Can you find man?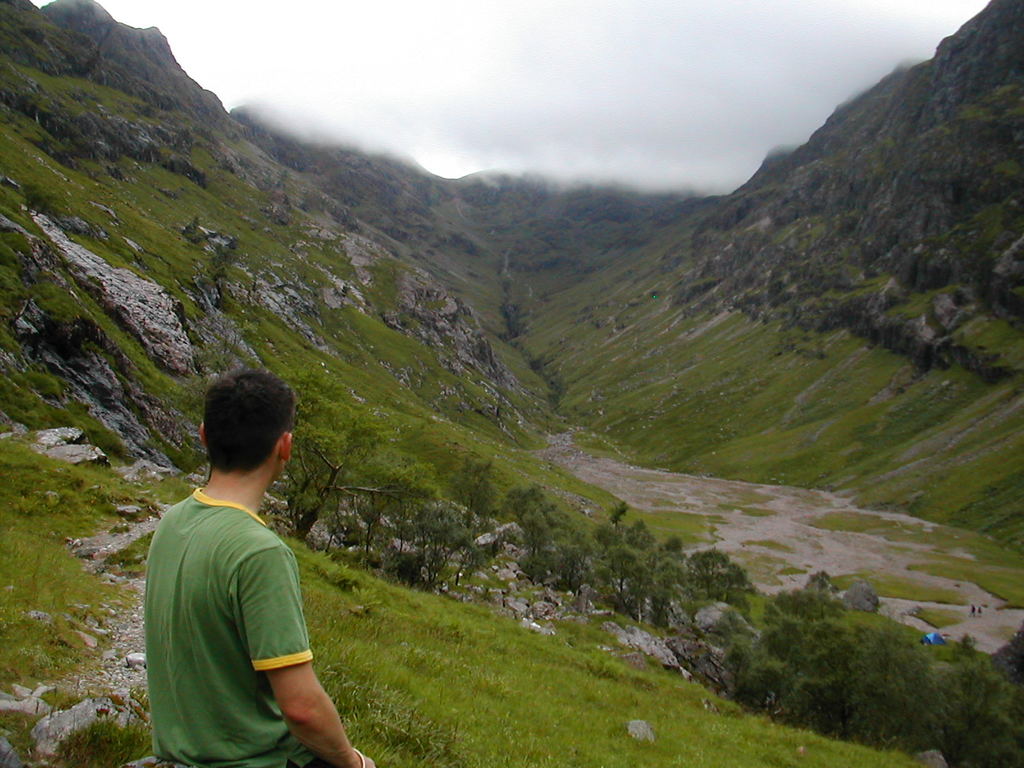
Yes, bounding box: (145, 371, 375, 767).
